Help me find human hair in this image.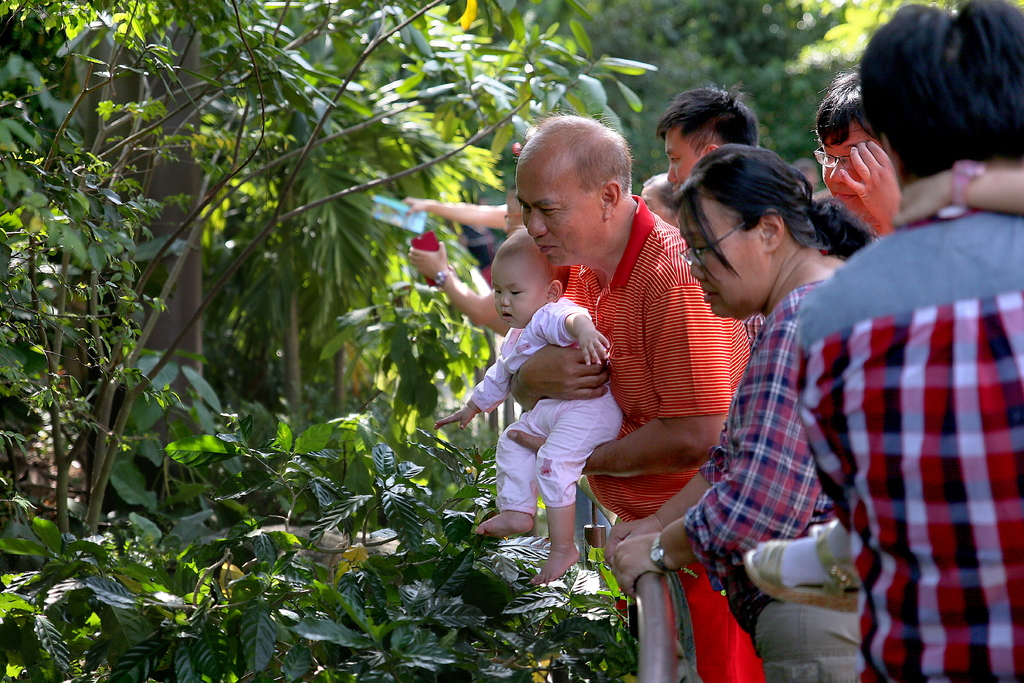
Found it: region(488, 225, 572, 297).
